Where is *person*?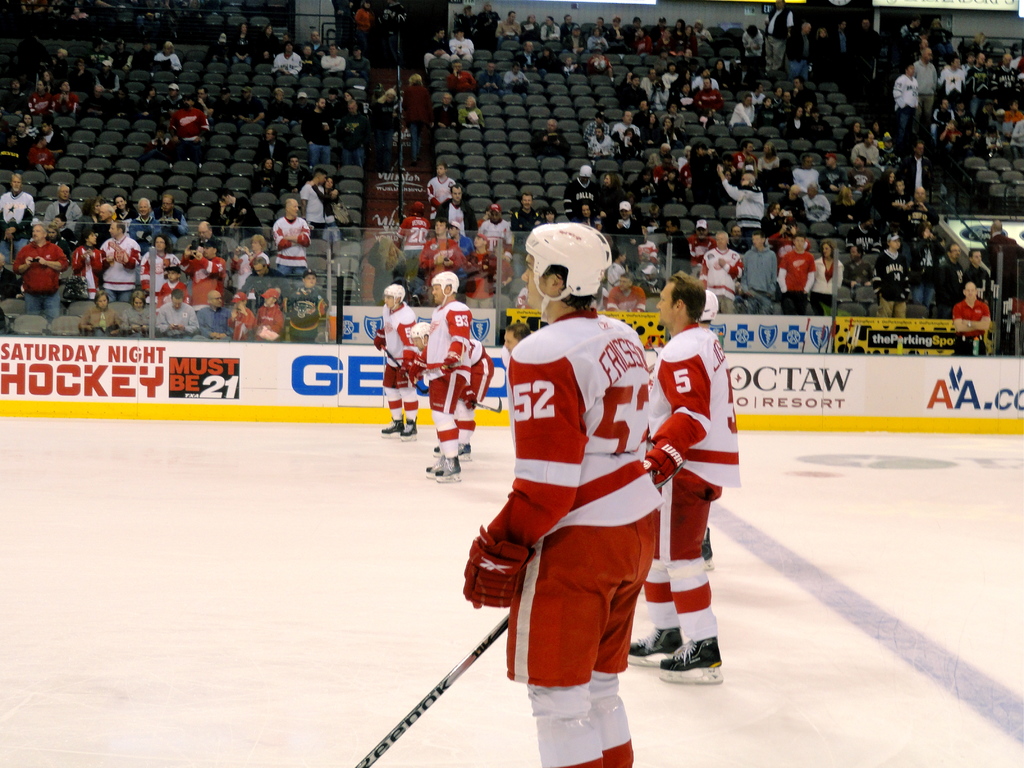
677 71 694 86.
